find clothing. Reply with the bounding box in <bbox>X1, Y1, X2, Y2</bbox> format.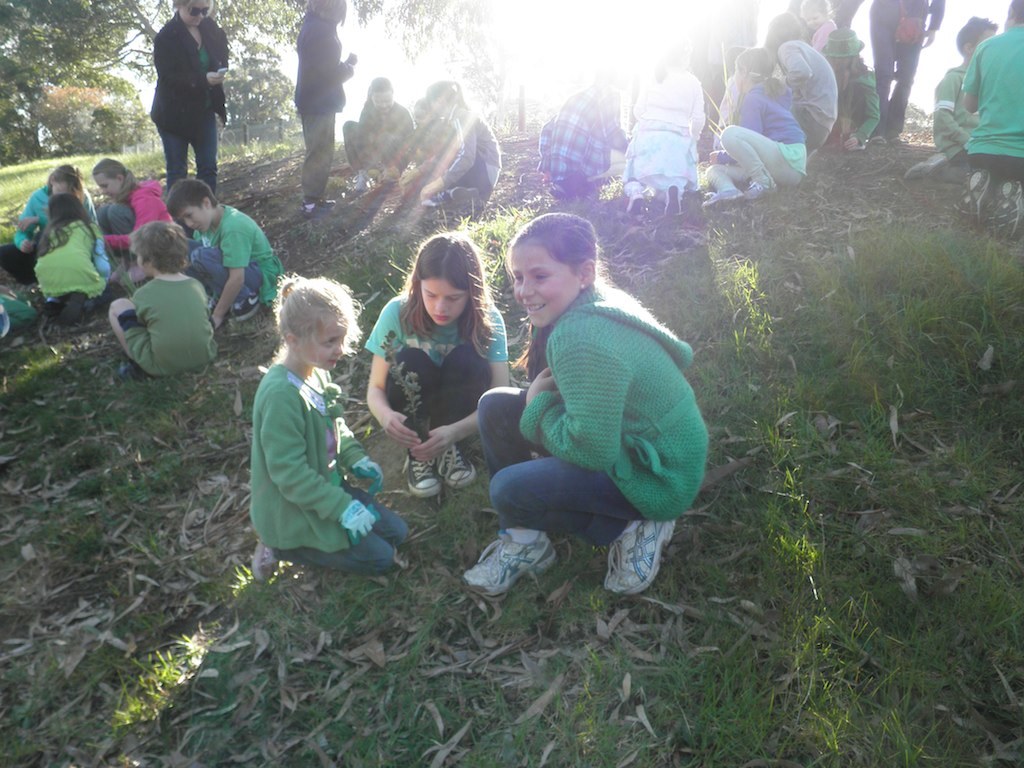
<bbox>117, 272, 219, 377</bbox>.
